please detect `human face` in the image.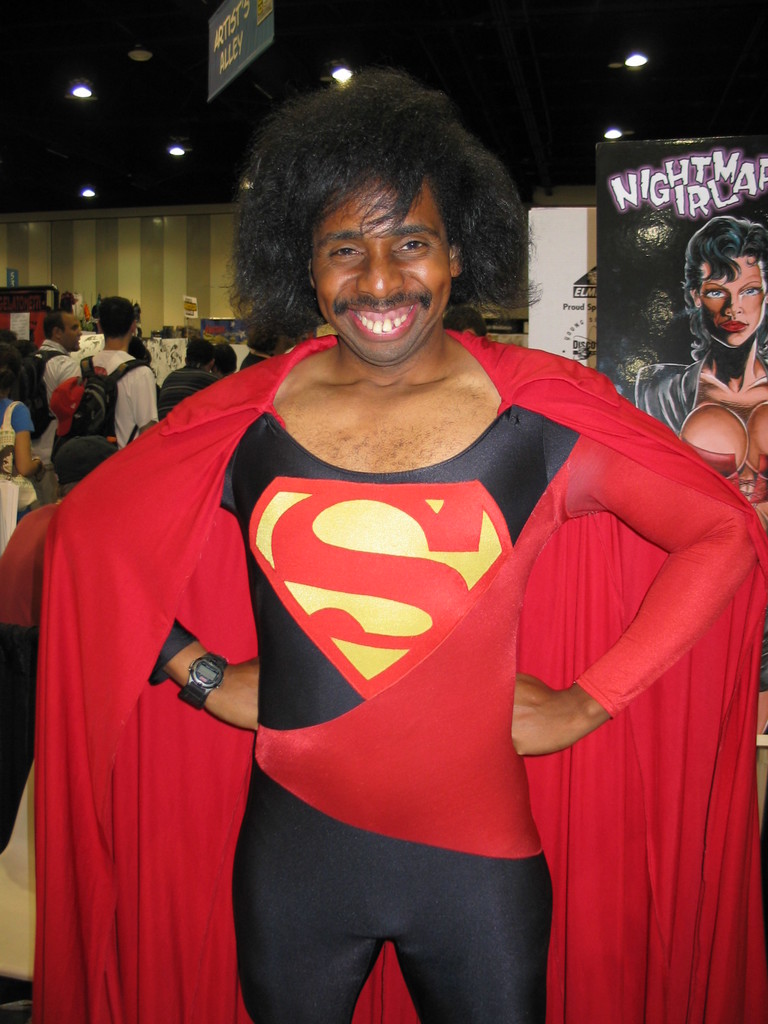
bbox=(690, 264, 767, 346).
